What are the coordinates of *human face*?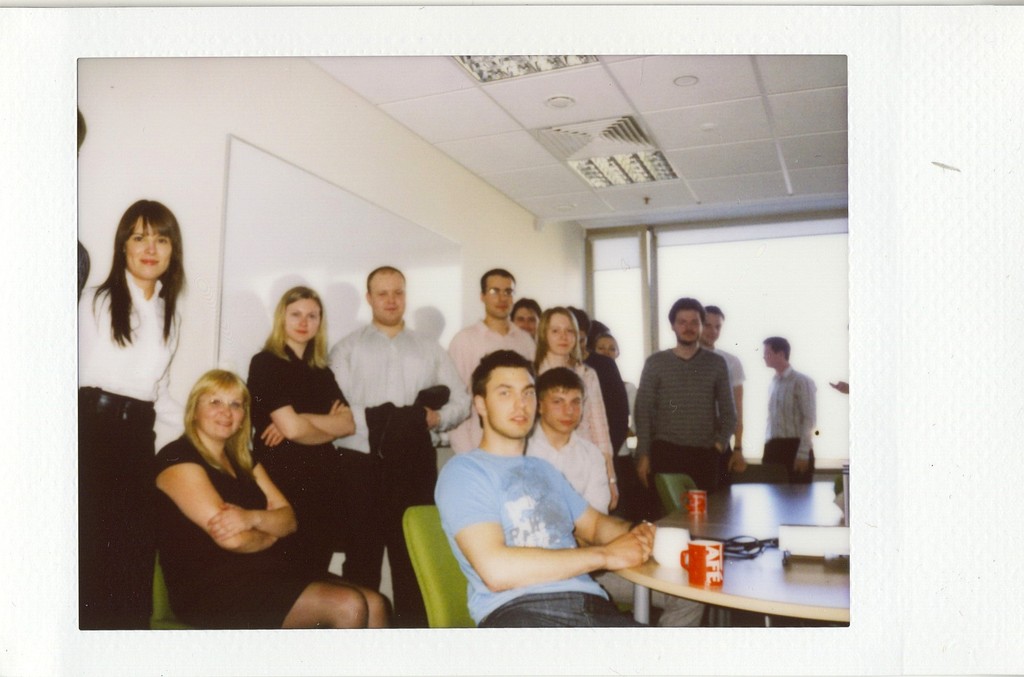
671 308 705 346.
